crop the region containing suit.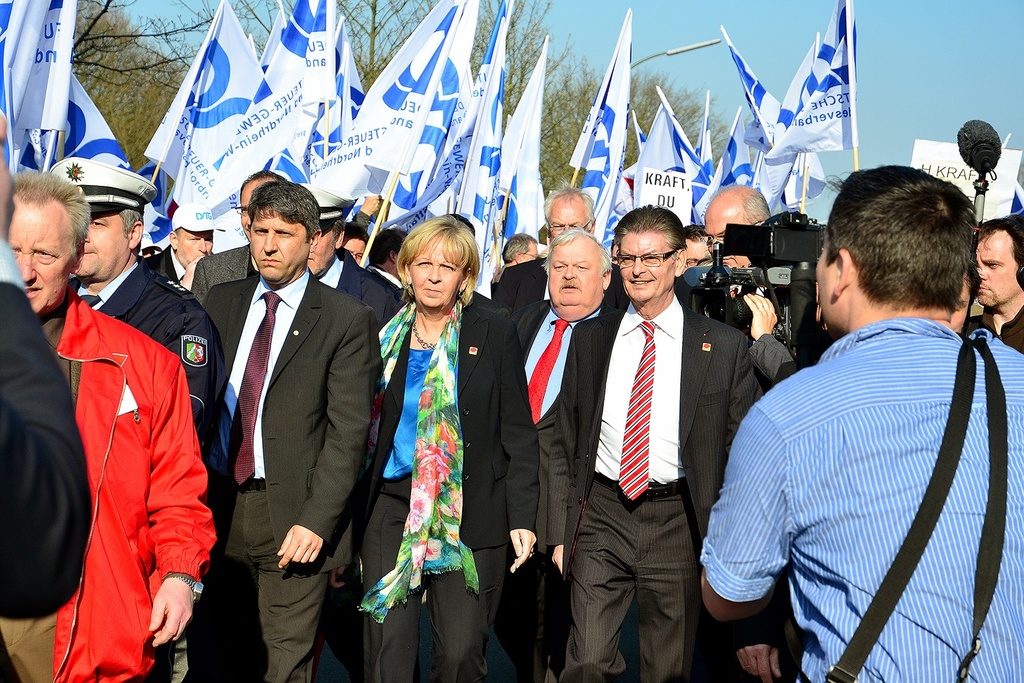
Crop region: box=[488, 255, 631, 305].
